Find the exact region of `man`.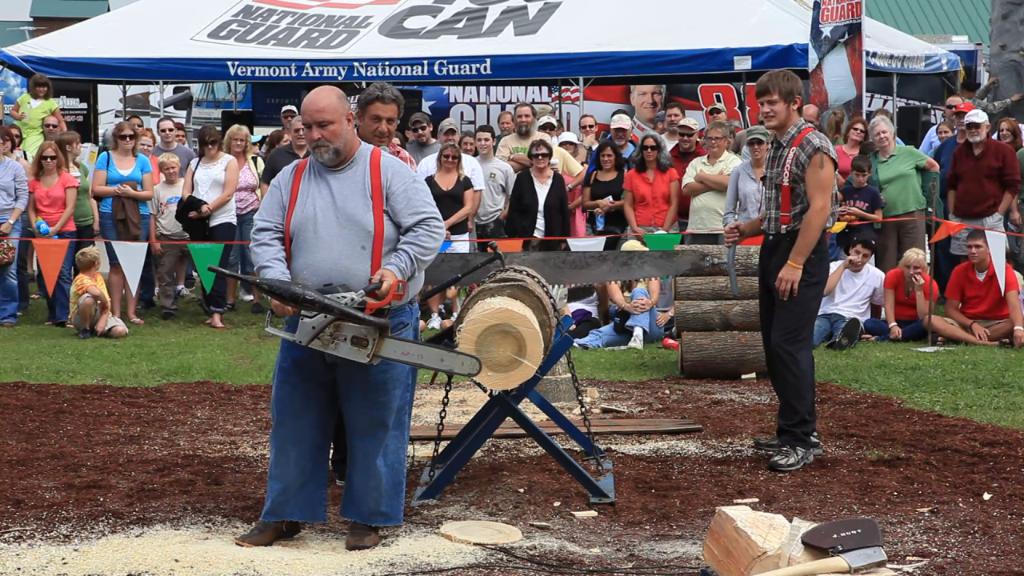
Exact region: (left=912, top=94, right=964, bottom=177).
